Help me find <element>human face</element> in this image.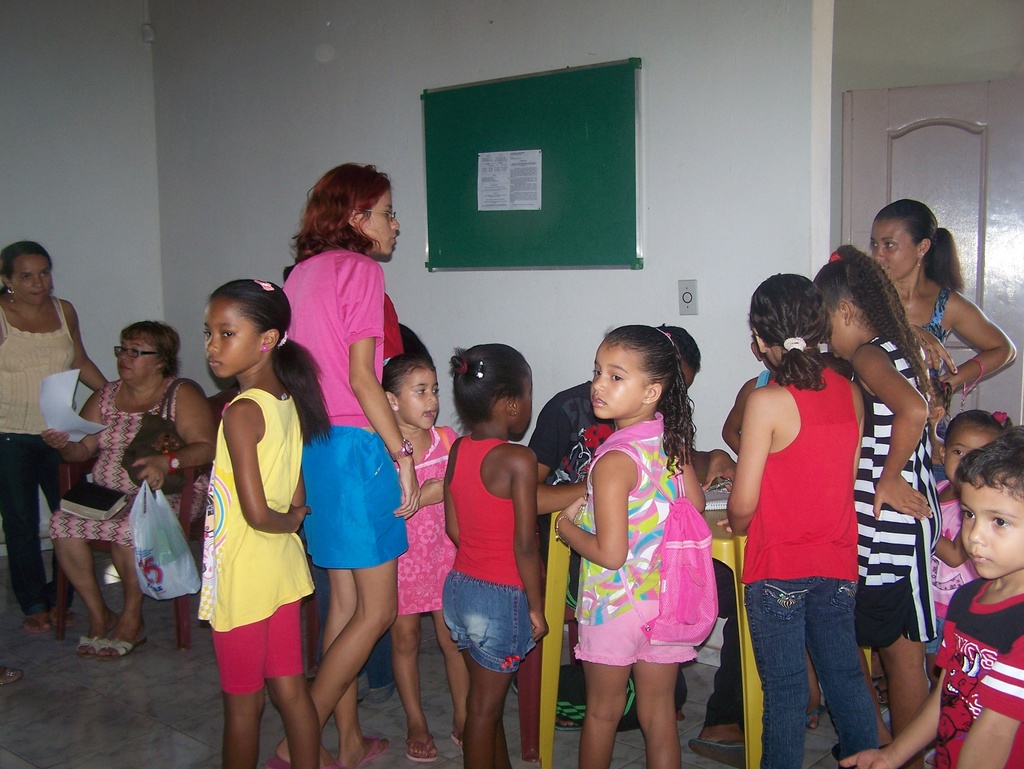
Found it: (398, 375, 439, 429).
